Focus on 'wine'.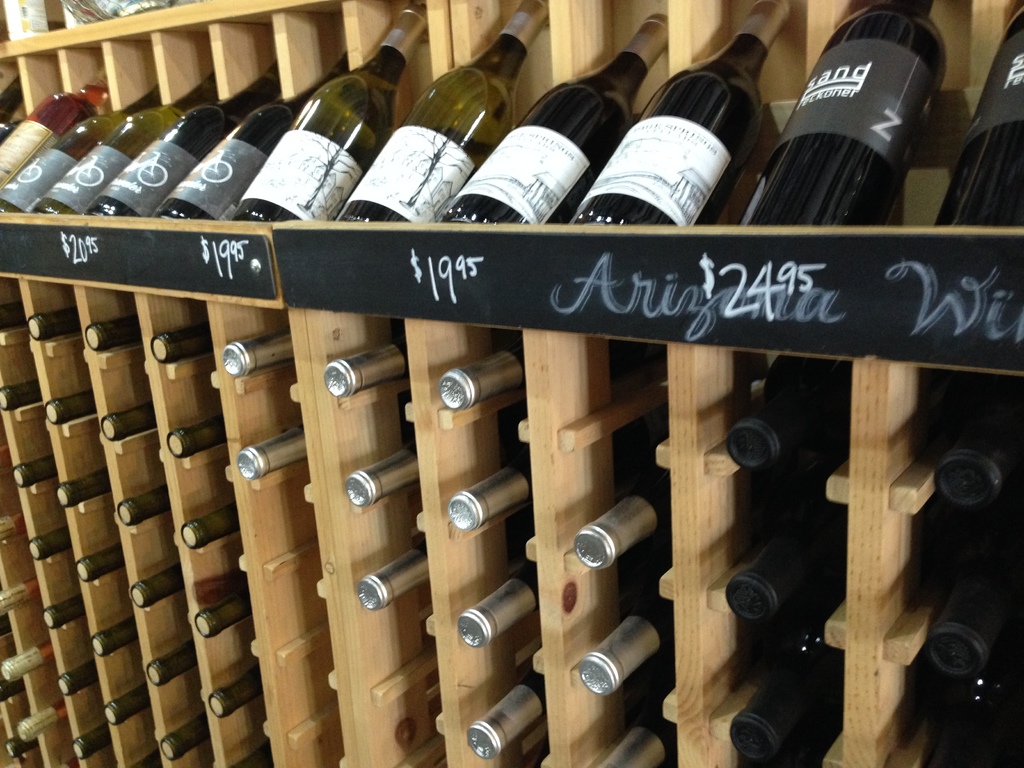
Focused at {"left": 726, "top": 354, "right": 848, "bottom": 476}.
